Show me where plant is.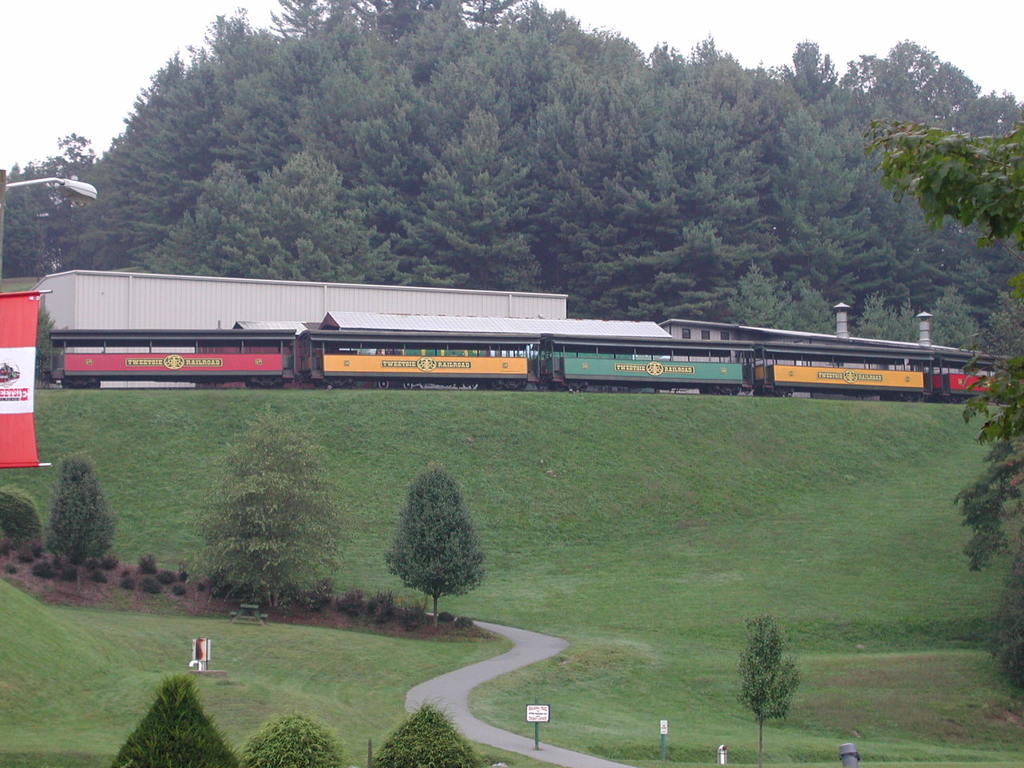
plant is at {"x1": 362, "y1": 592, "x2": 398, "y2": 626}.
